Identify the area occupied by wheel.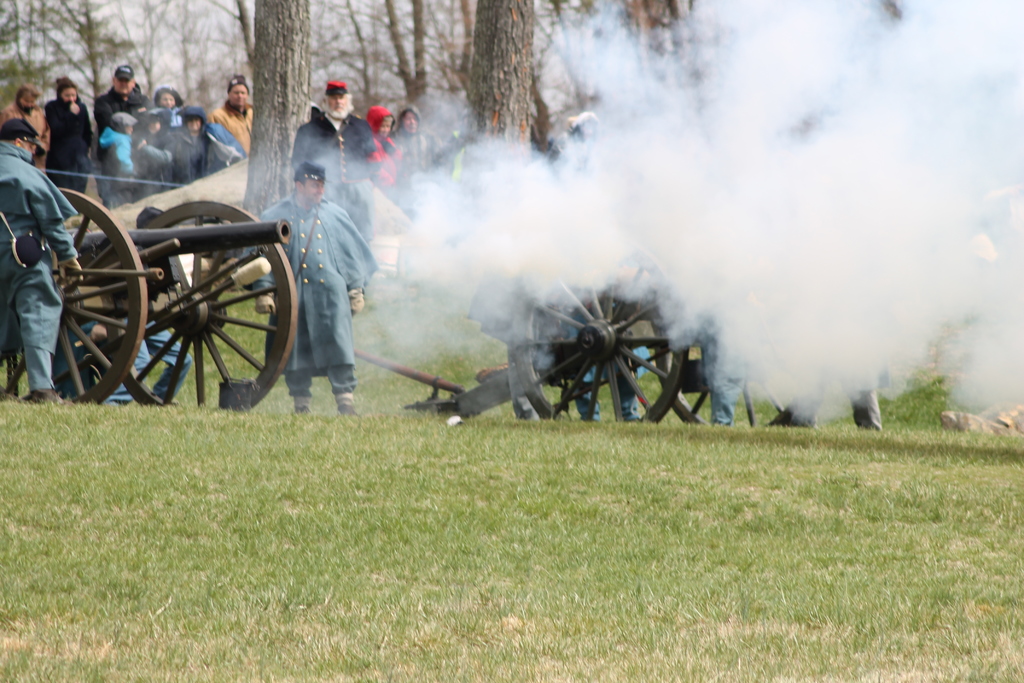
Area: left=653, top=347, right=831, bottom=429.
